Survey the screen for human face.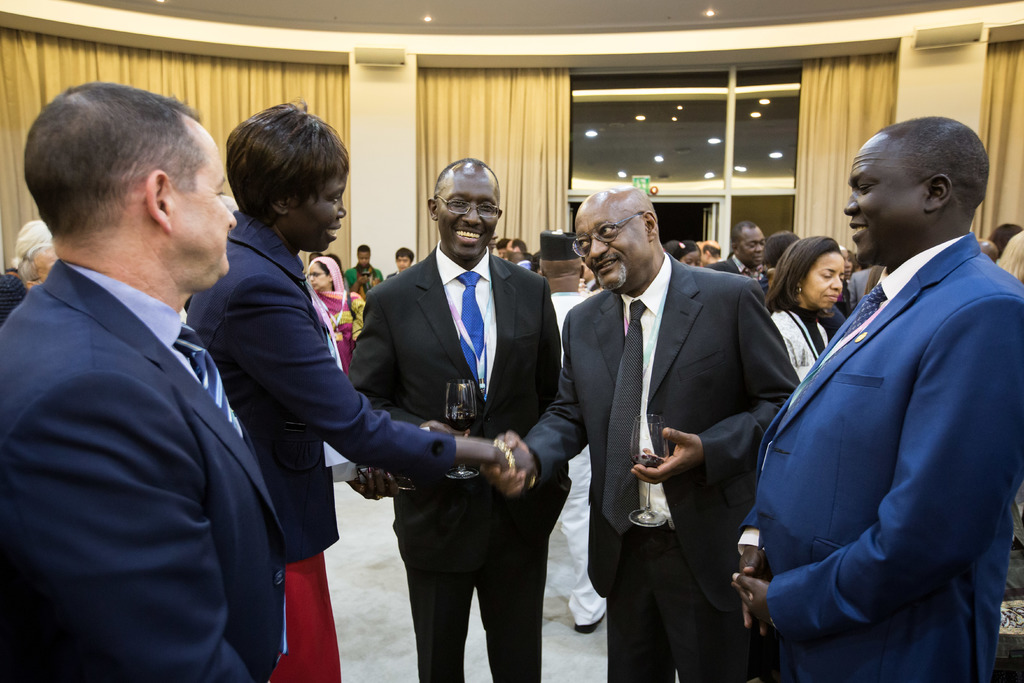
Survey found: box=[359, 251, 370, 266].
